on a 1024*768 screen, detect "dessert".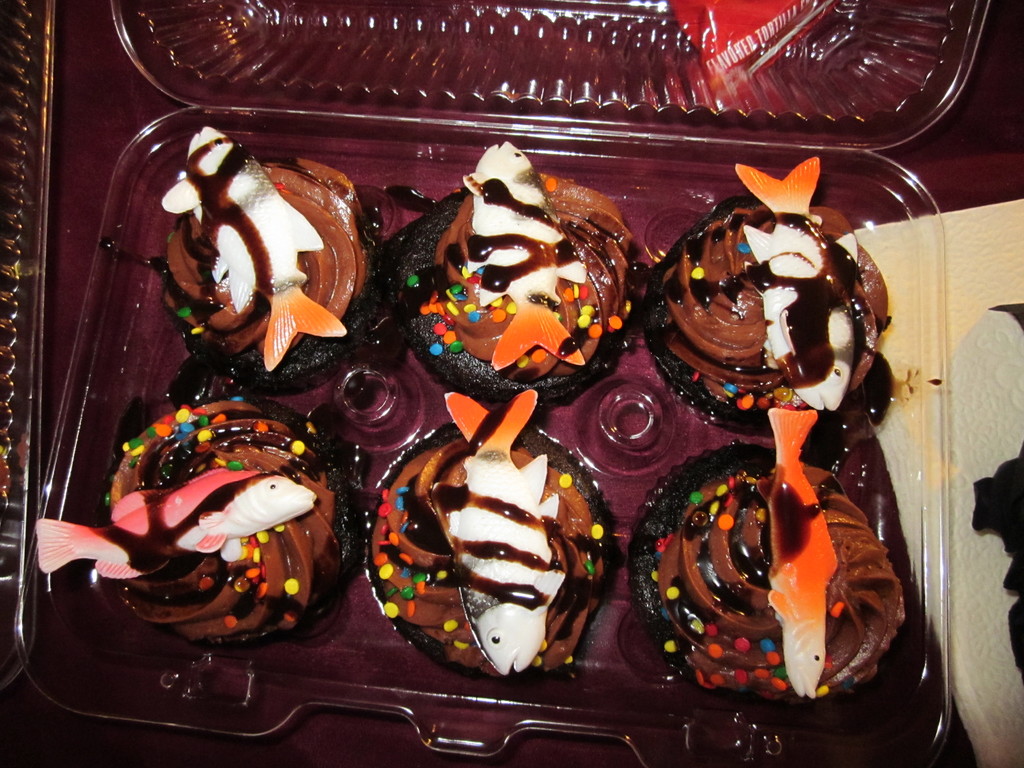
[left=400, top=140, right=641, bottom=413].
